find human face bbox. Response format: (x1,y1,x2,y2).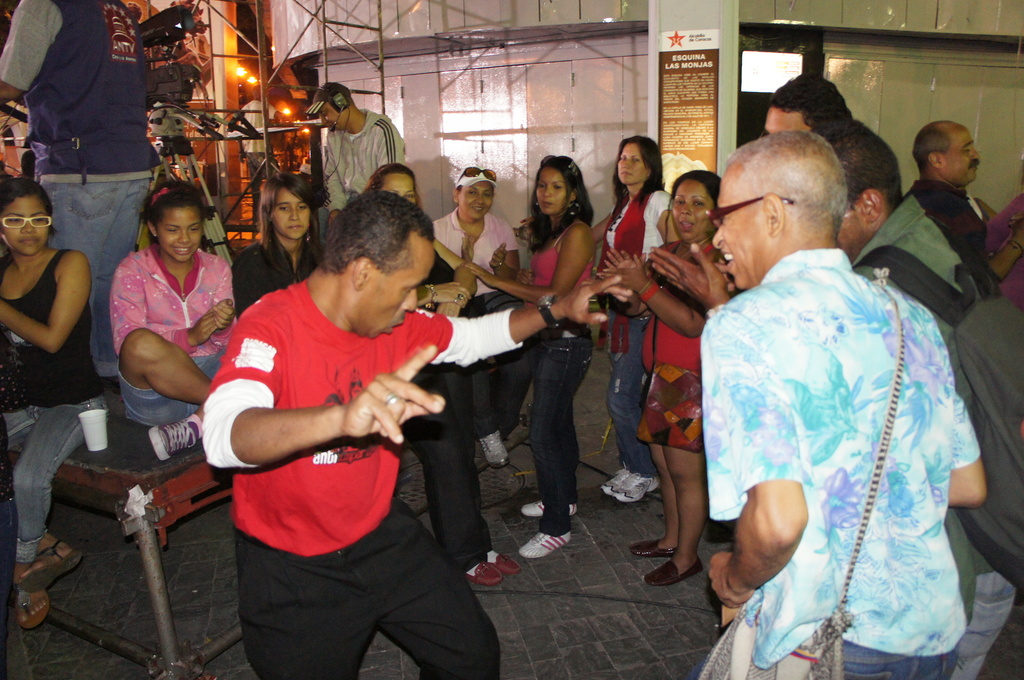
(381,175,421,205).
